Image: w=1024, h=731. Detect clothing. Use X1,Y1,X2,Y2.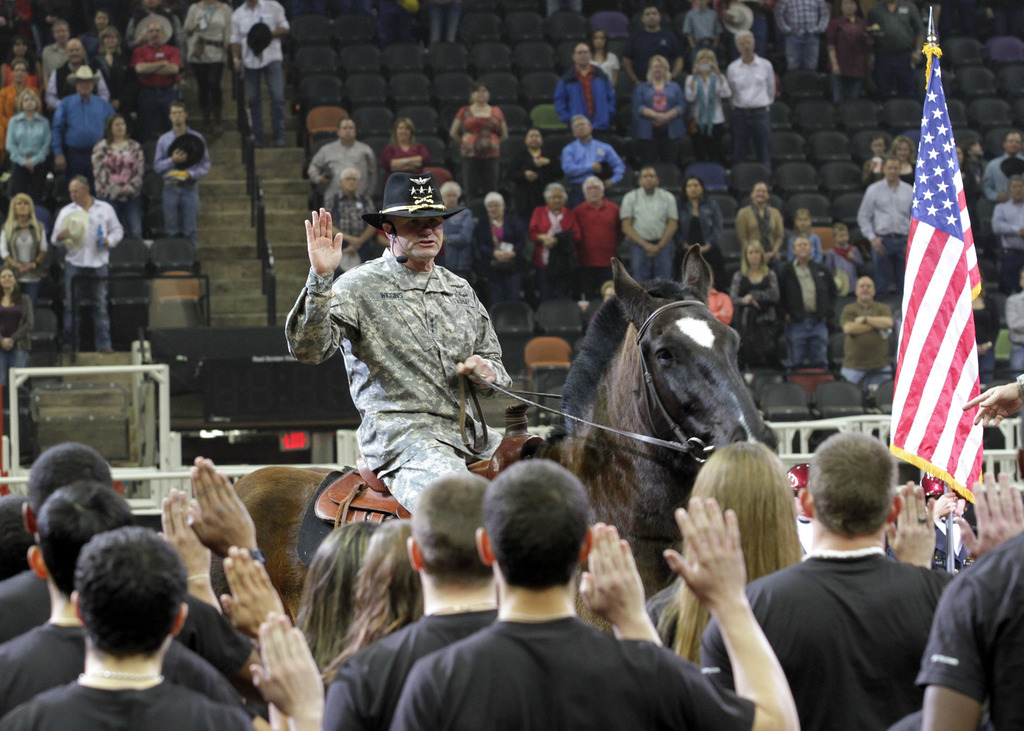
450,104,508,205.
